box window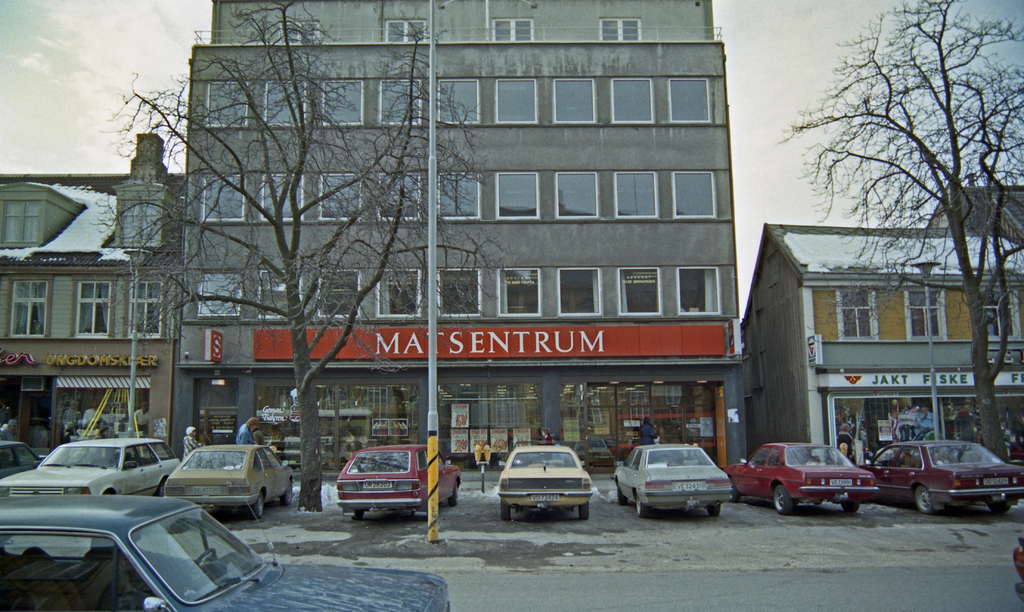
[x1=262, y1=175, x2=304, y2=223]
